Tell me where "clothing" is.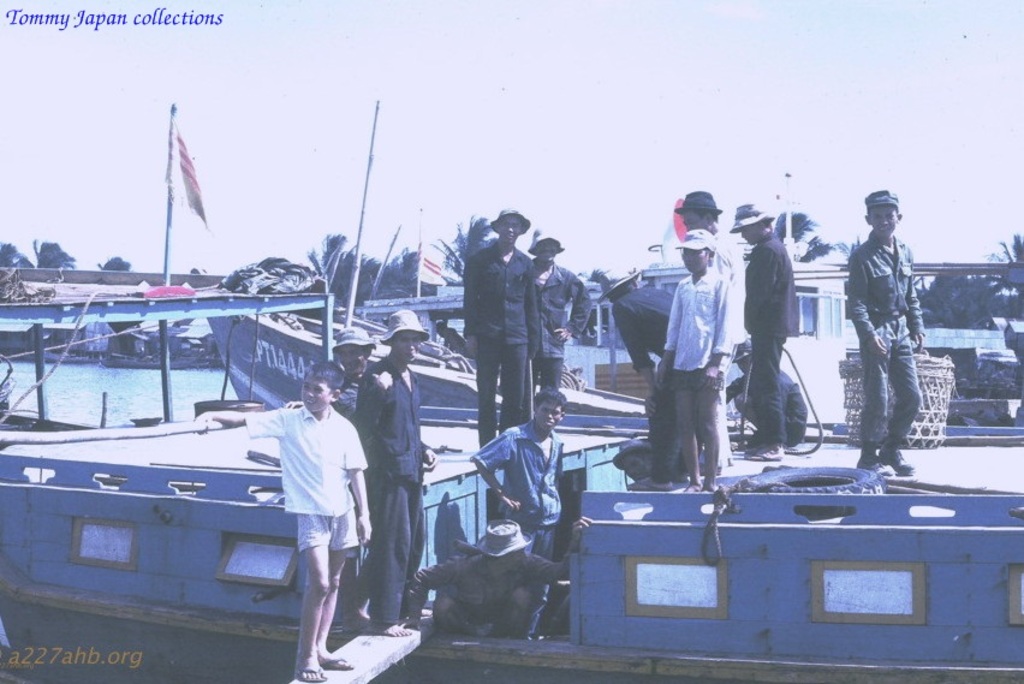
"clothing" is at (459,228,554,484).
